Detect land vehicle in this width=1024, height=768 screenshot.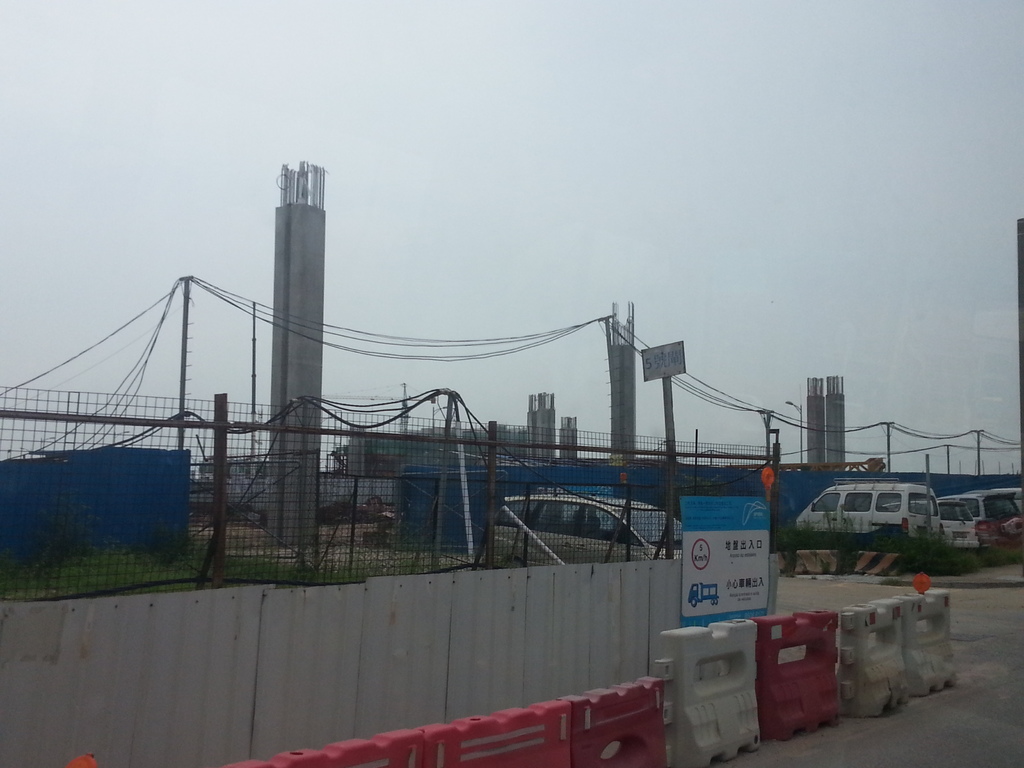
Detection: bbox(481, 490, 685, 575).
